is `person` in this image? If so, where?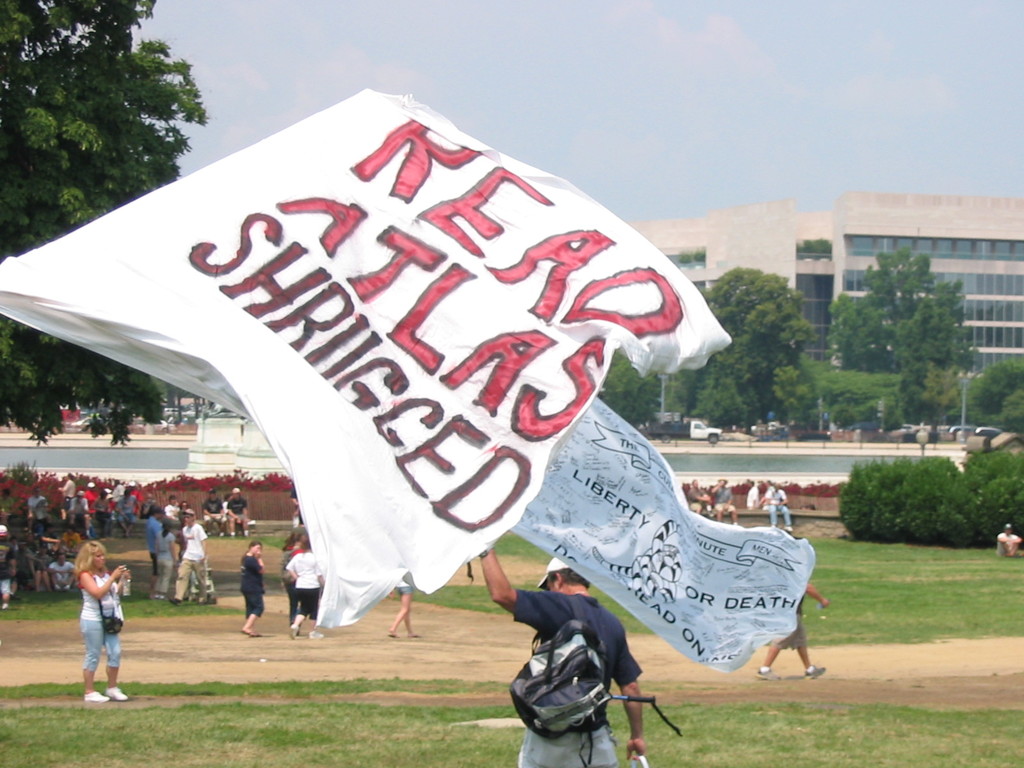
Yes, at BBox(287, 479, 307, 531).
